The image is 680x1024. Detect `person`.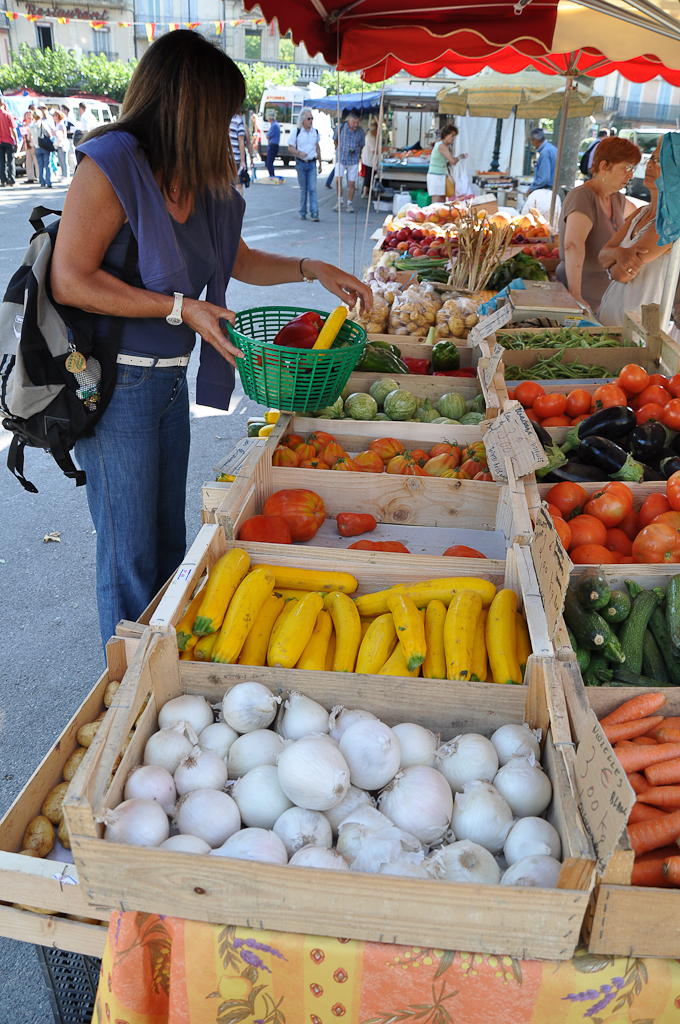
Detection: (x1=423, y1=117, x2=467, y2=200).
